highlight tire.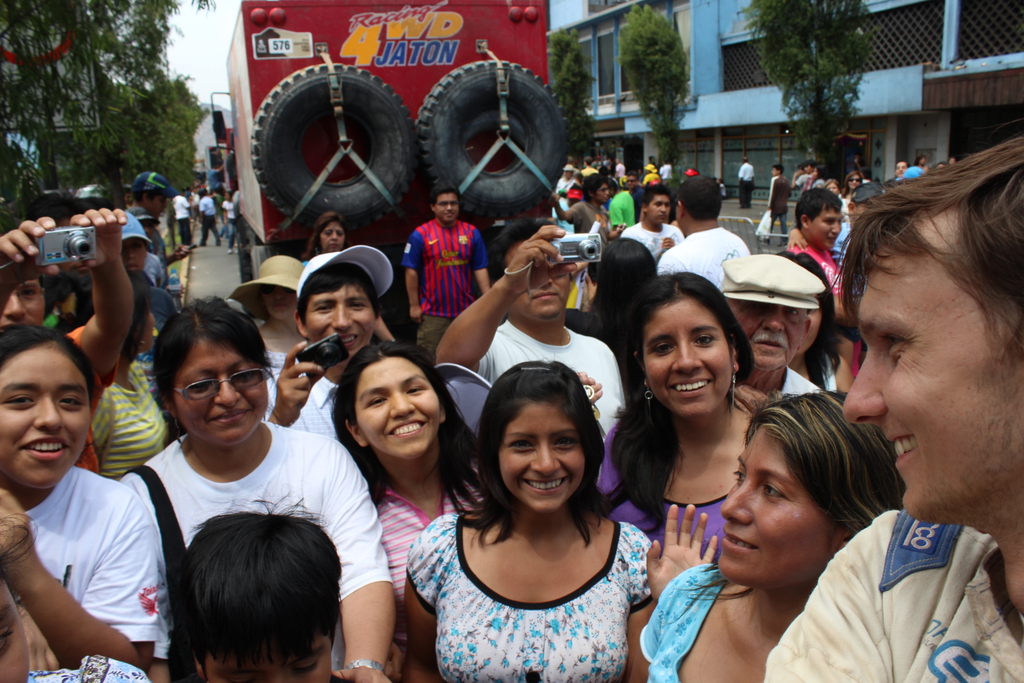
Highlighted region: 247, 63, 415, 220.
